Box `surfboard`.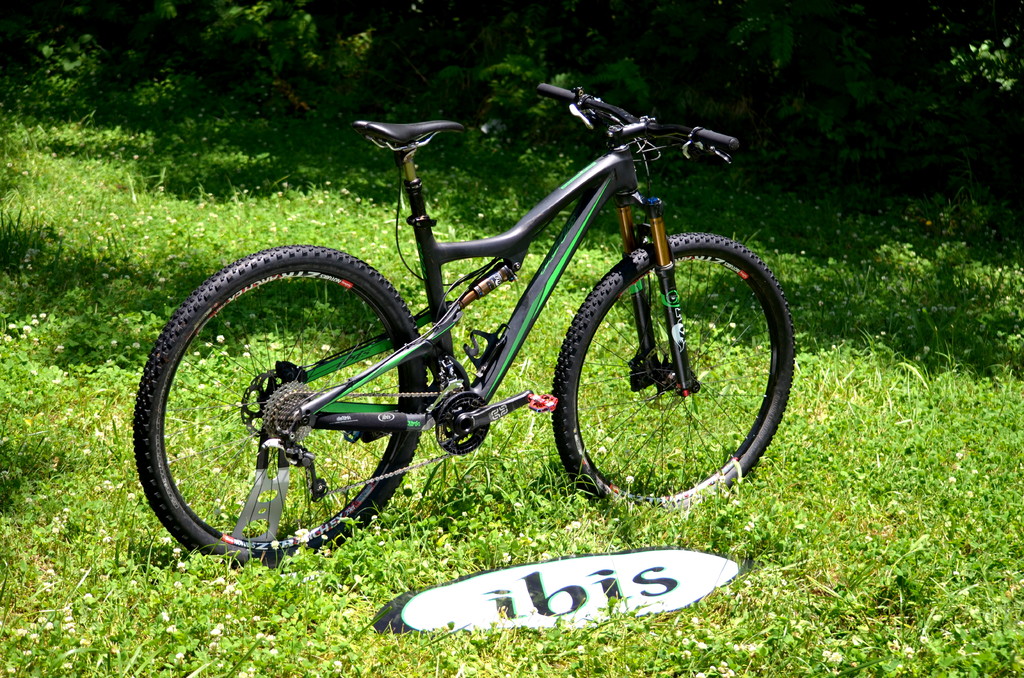
left=377, top=542, right=744, bottom=637.
